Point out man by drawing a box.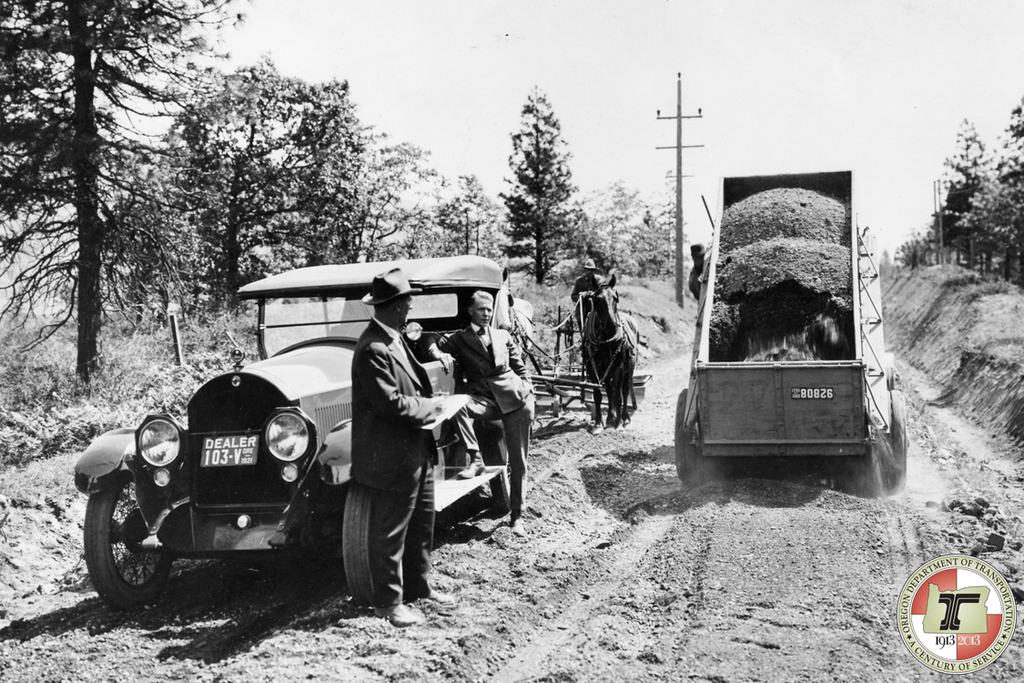
(574,255,614,312).
